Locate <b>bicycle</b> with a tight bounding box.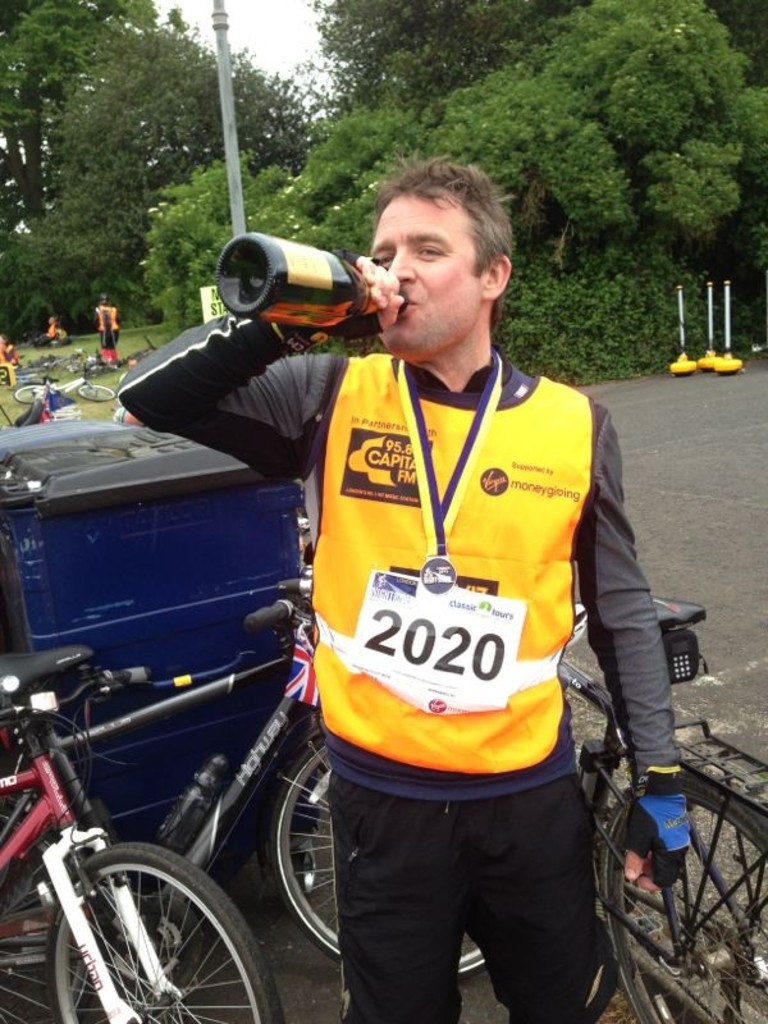
{"x1": 549, "y1": 585, "x2": 767, "y2": 1023}.
